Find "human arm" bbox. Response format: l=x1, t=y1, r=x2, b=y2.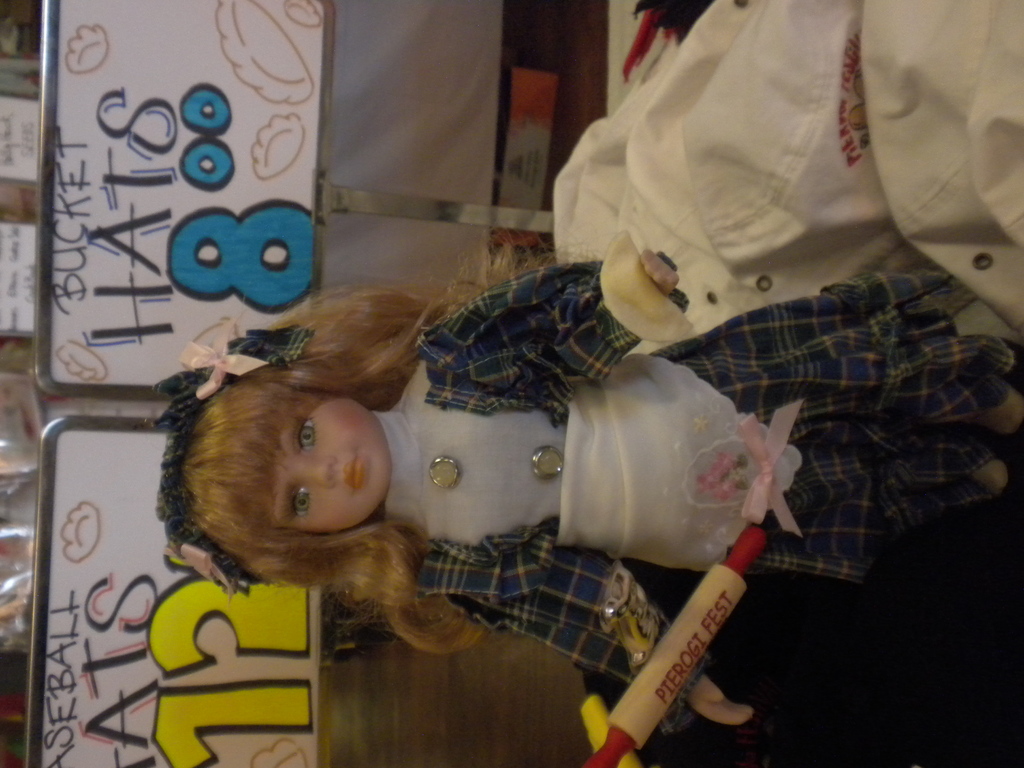
l=420, t=243, r=689, b=394.
